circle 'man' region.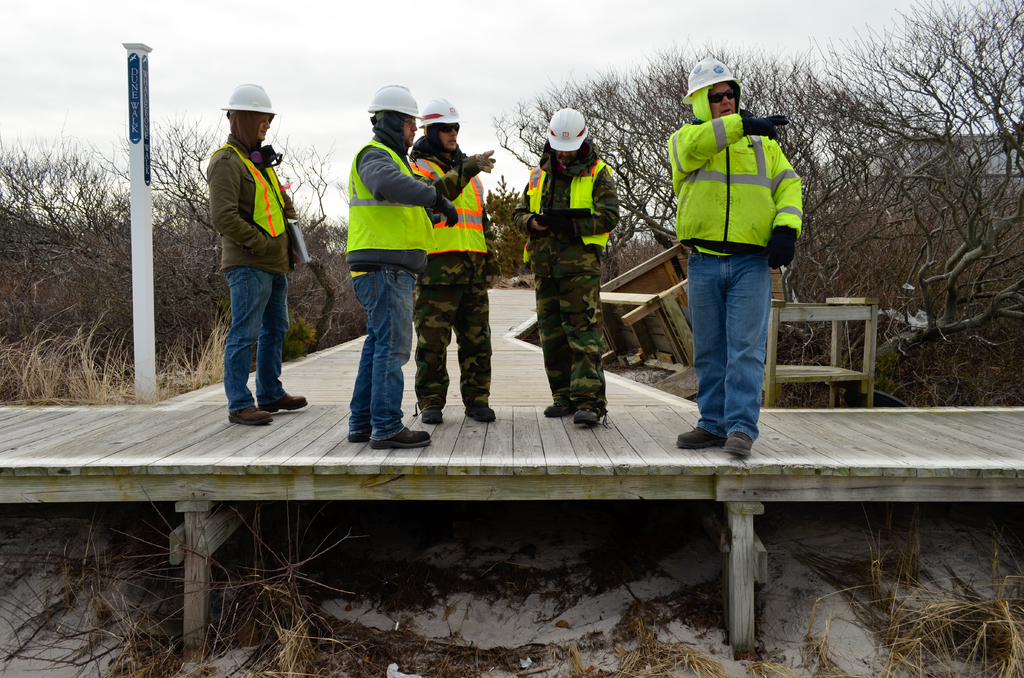
Region: {"left": 335, "top": 79, "right": 508, "bottom": 448}.
